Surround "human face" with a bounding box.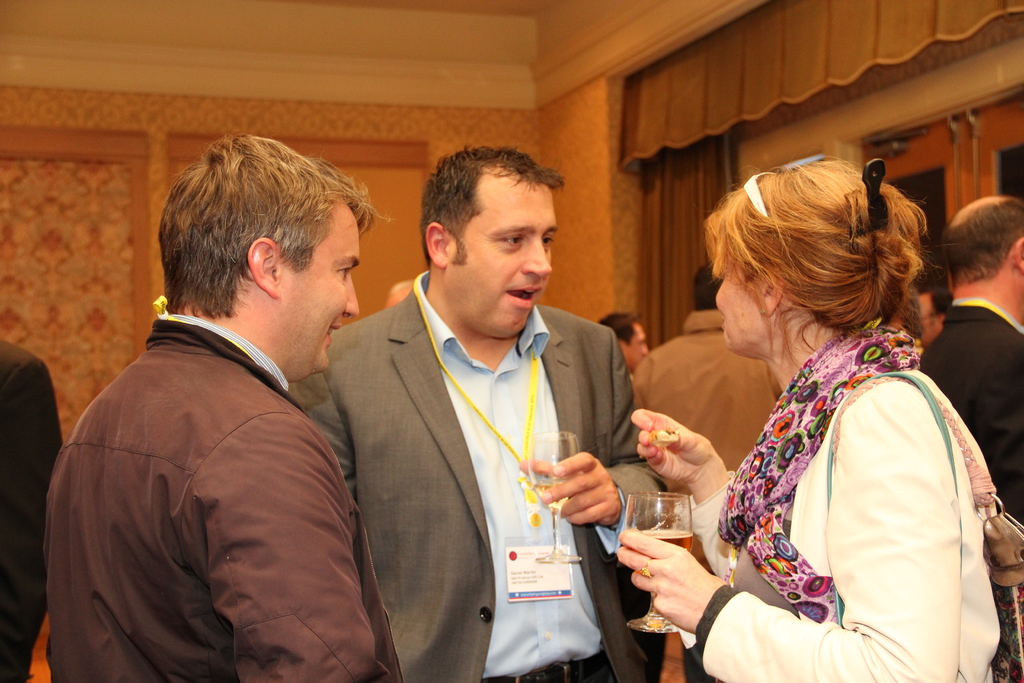
285:205:358:379.
